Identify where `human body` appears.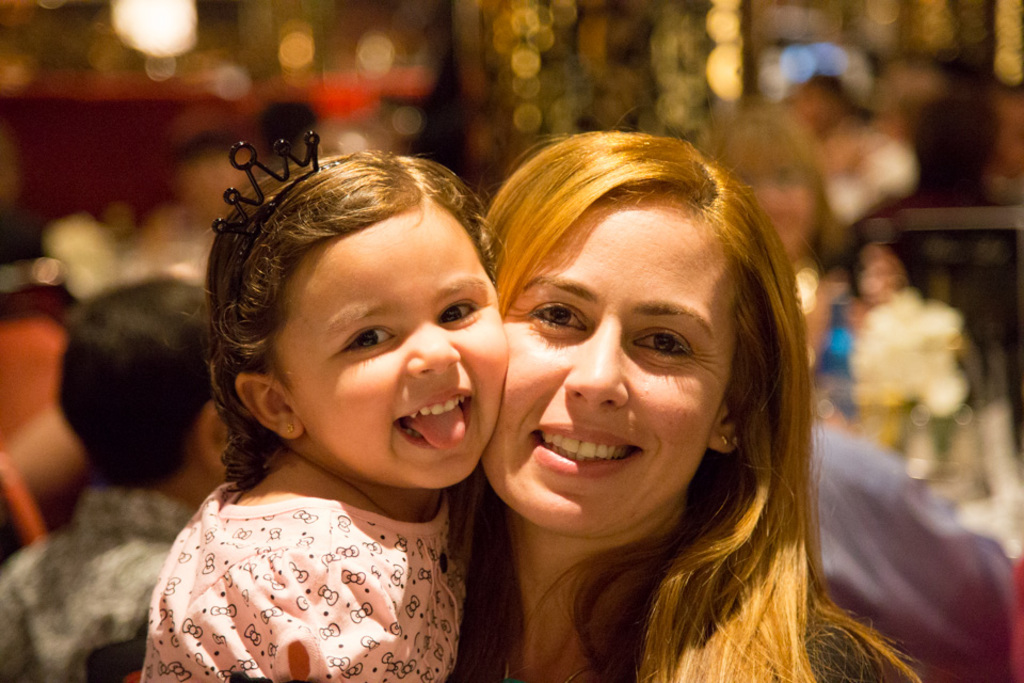
Appears at left=445, top=128, right=926, bottom=682.
